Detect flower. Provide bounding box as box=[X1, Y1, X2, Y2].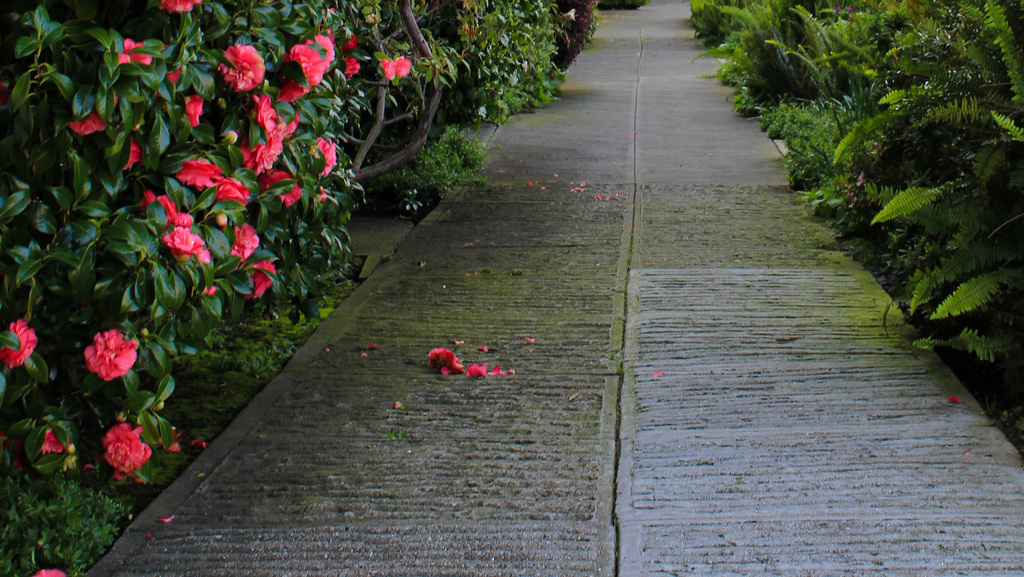
box=[158, 46, 182, 95].
